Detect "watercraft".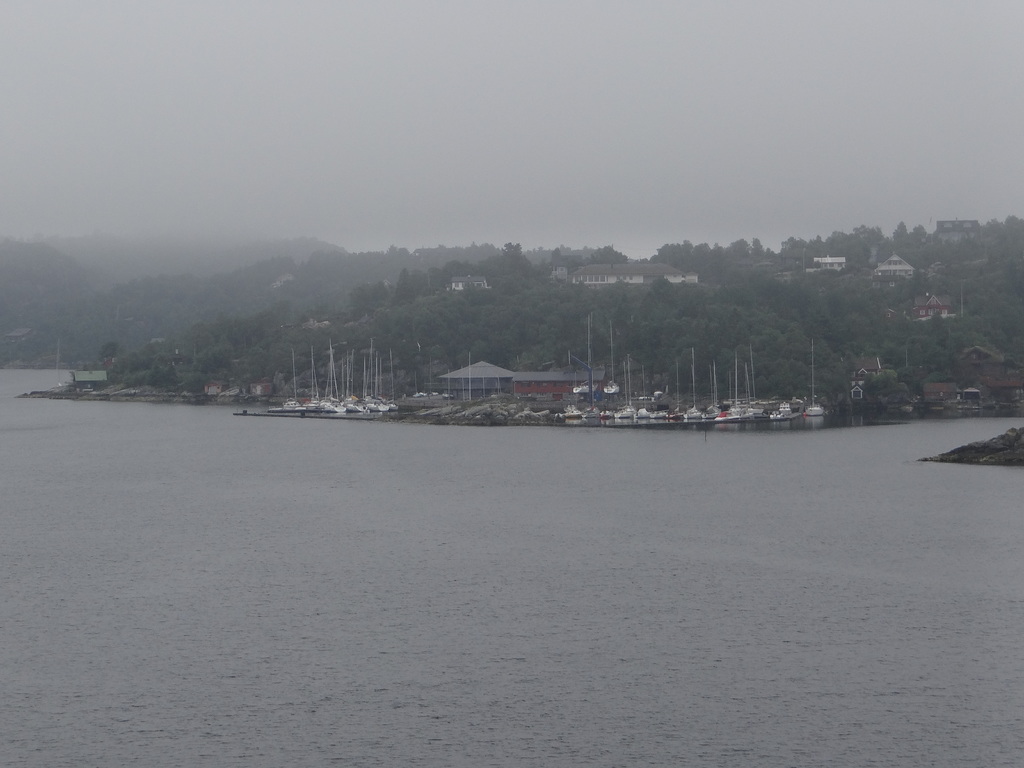
Detected at (x1=274, y1=344, x2=303, y2=410).
